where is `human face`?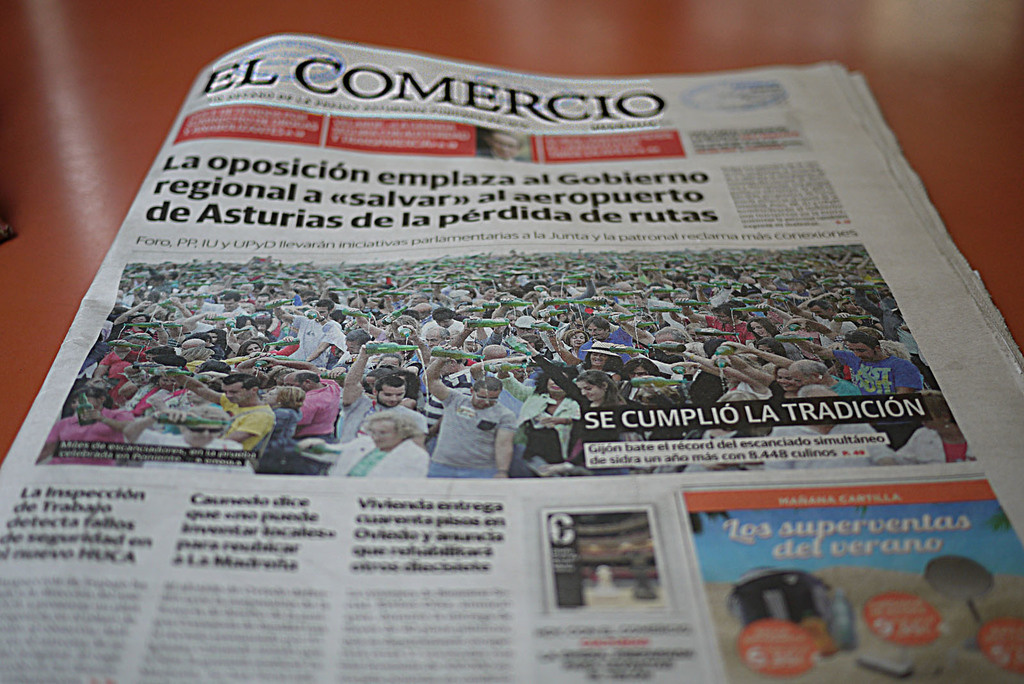
pyautogui.locateOnScreen(425, 331, 444, 347).
